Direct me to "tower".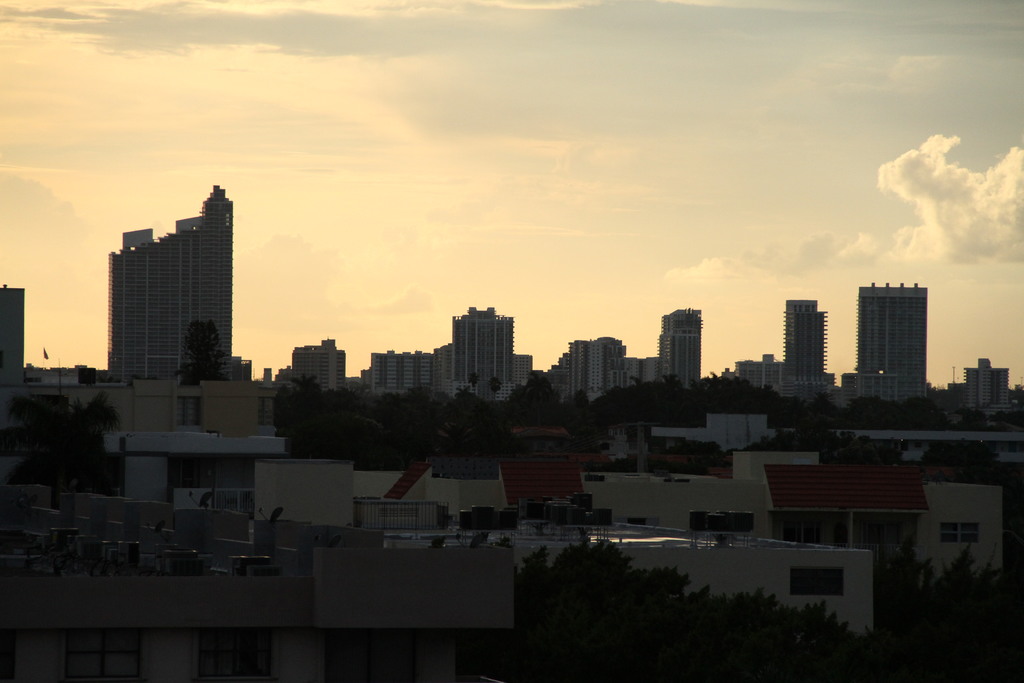
Direction: (453,306,511,404).
